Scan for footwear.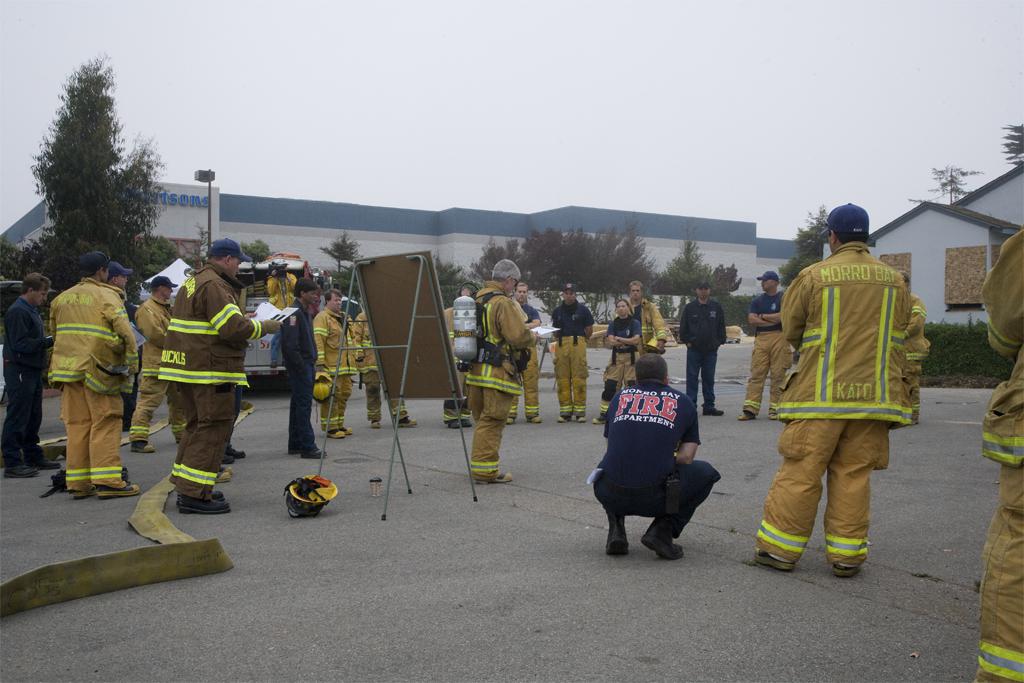
Scan result: detection(289, 441, 300, 454).
